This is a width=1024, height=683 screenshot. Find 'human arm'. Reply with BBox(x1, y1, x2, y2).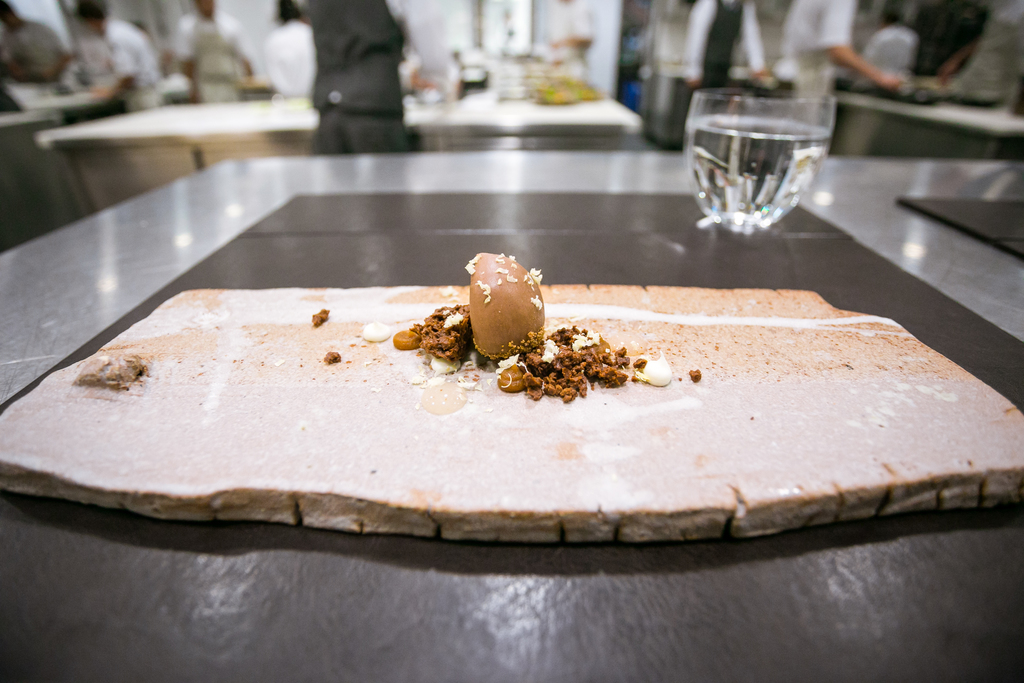
BBox(675, 0, 710, 88).
